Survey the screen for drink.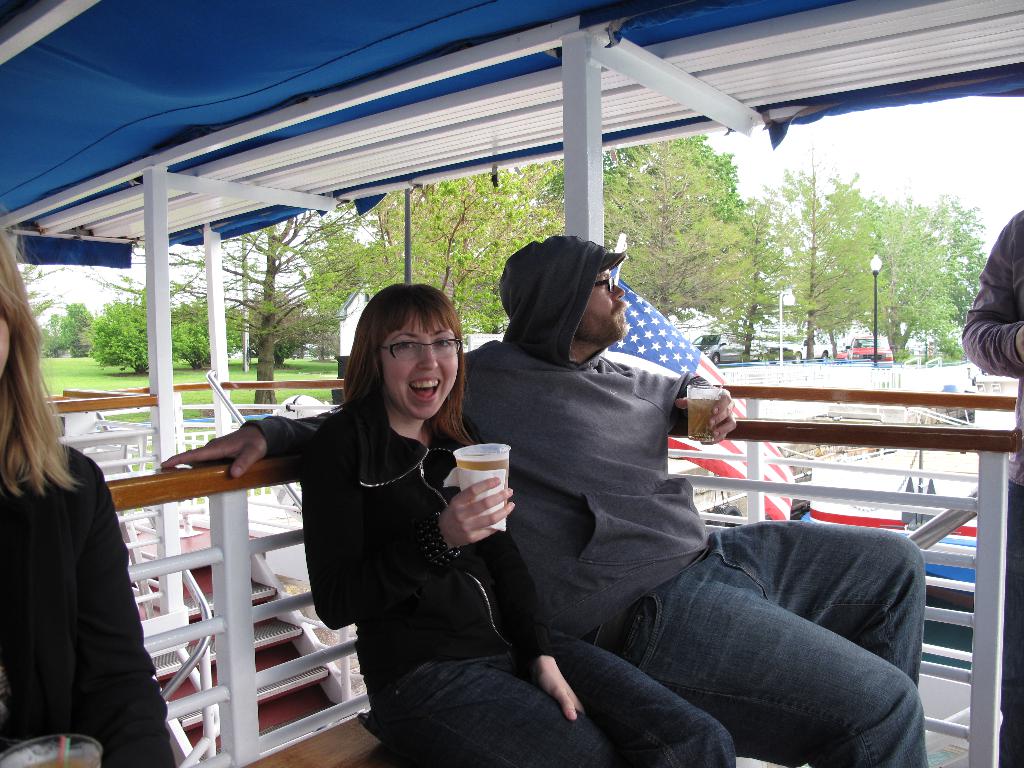
Survey found: (x1=449, y1=443, x2=520, y2=547).
